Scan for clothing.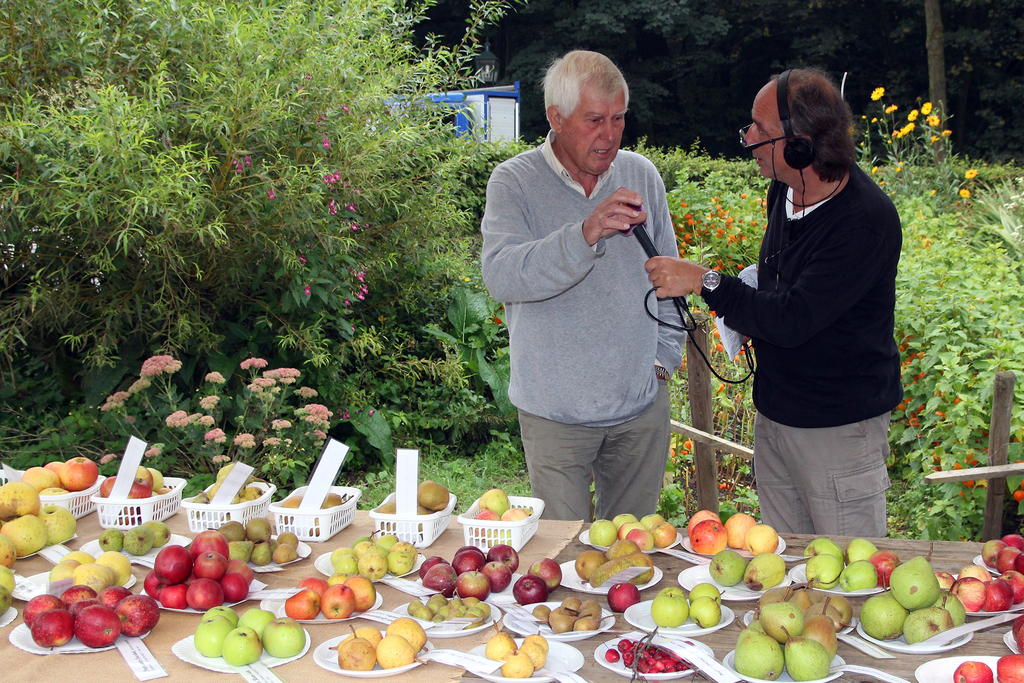
Scan result: BBox(490, 68, 705, 516).
